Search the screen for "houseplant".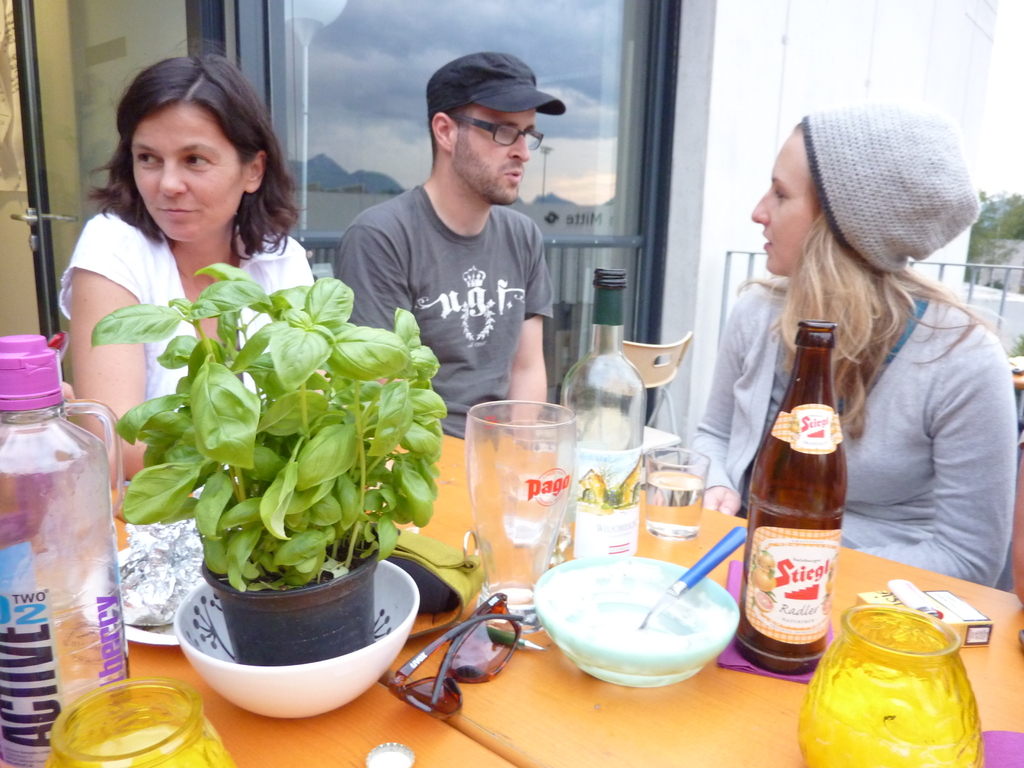
Found at x1=88, y1=257, x2=452, y2=722.
